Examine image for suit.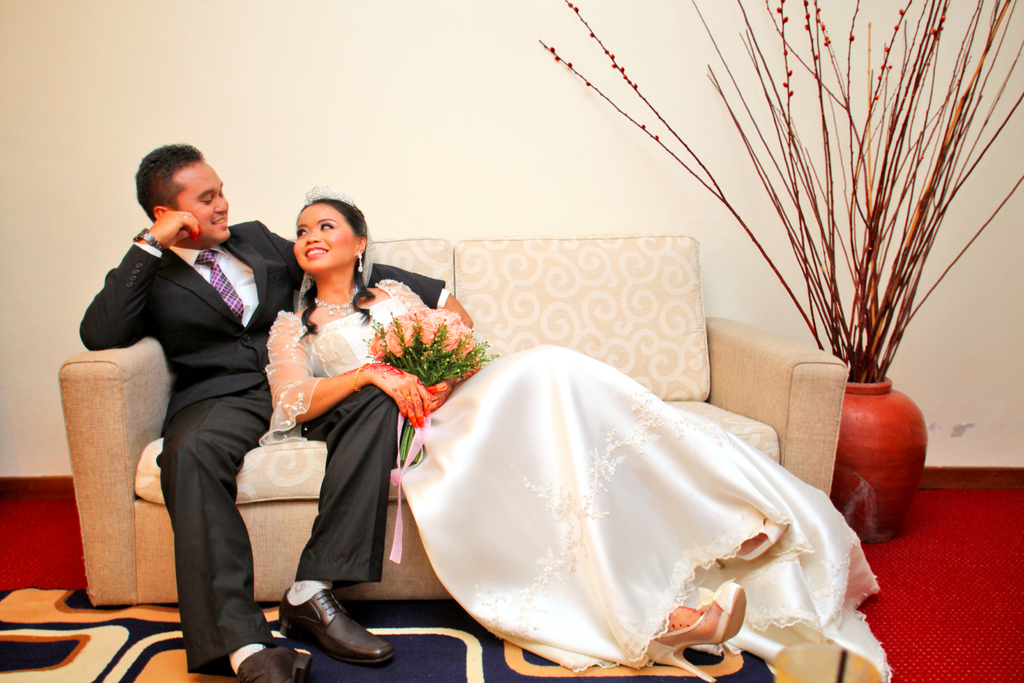
Examination result: detection(75, 217, 445, 436).
